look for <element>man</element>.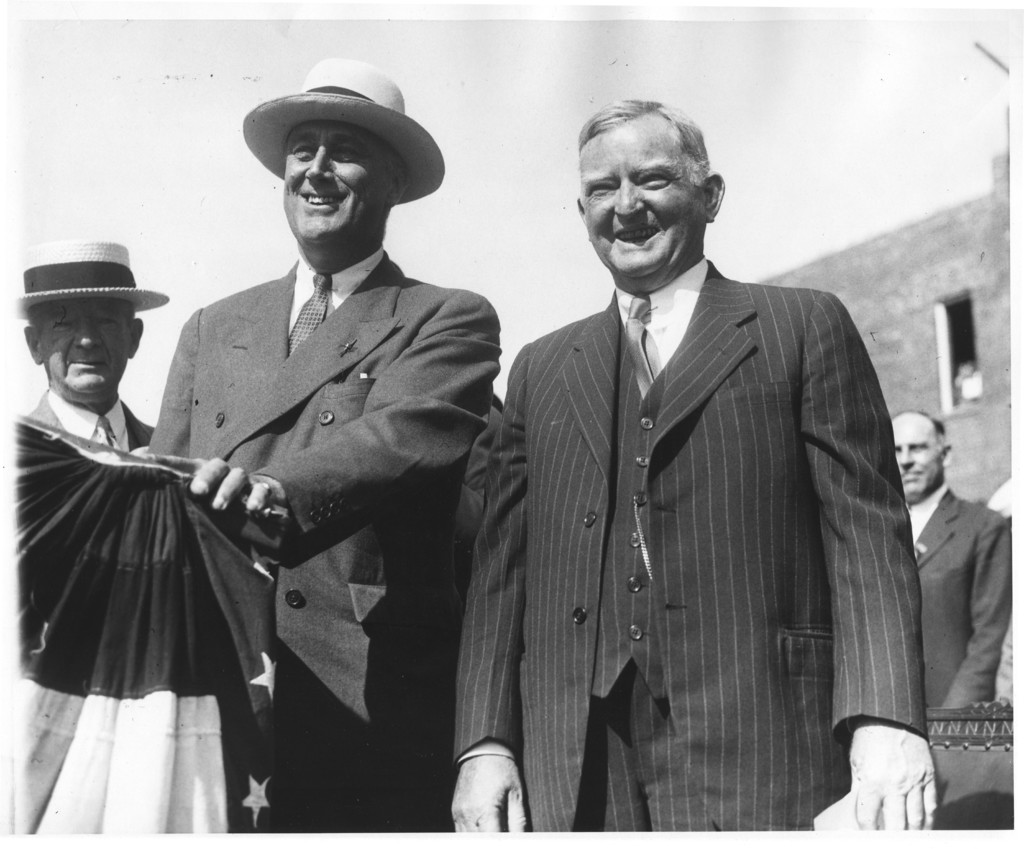
Found: left=4, top=238, right=171, bottom=455.
